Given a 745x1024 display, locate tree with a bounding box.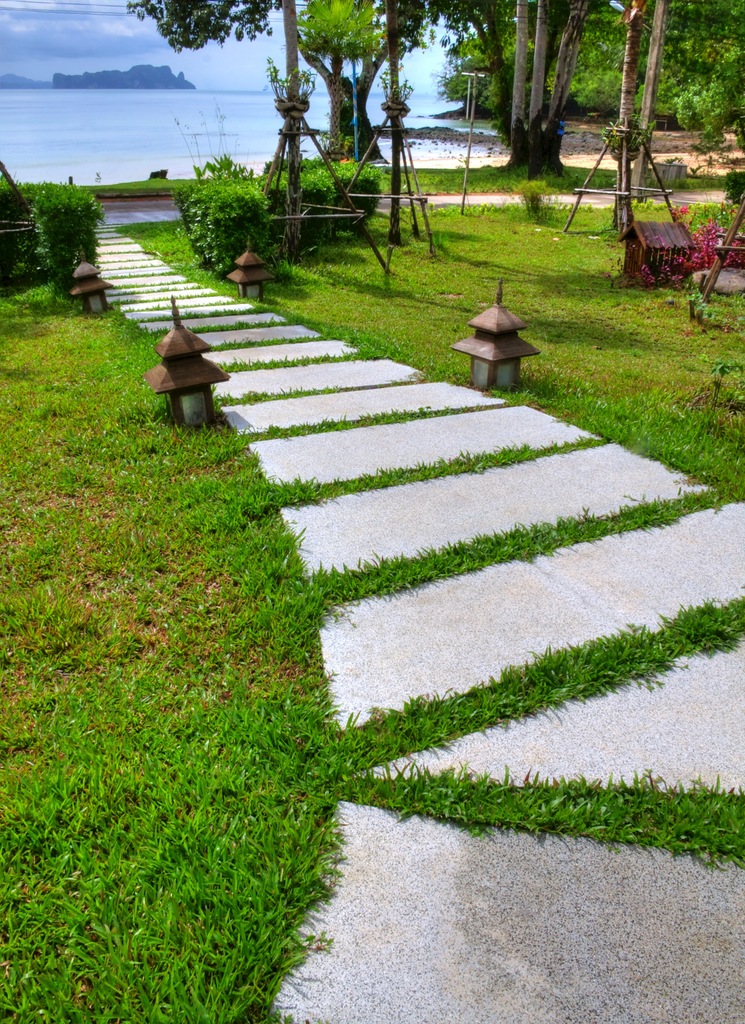
Located: box=[275, 0, 419, 155].
